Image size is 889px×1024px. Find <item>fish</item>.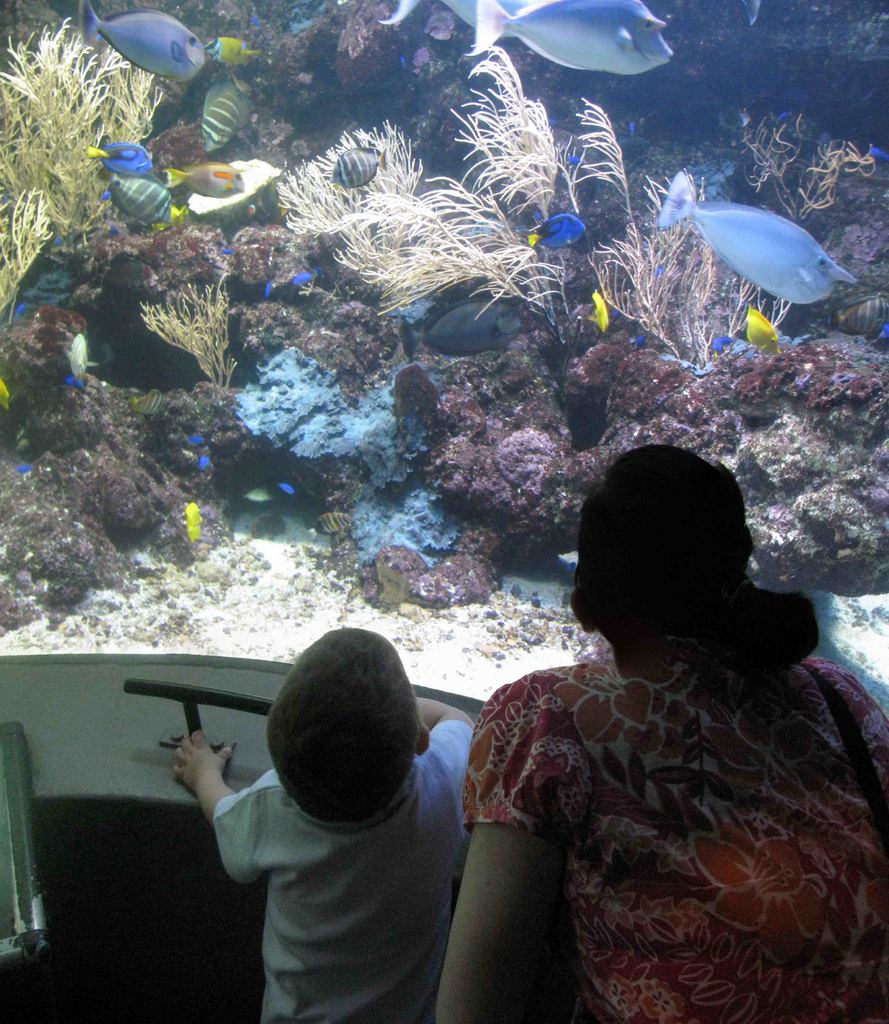
box=[197, 459, 216, 475].
